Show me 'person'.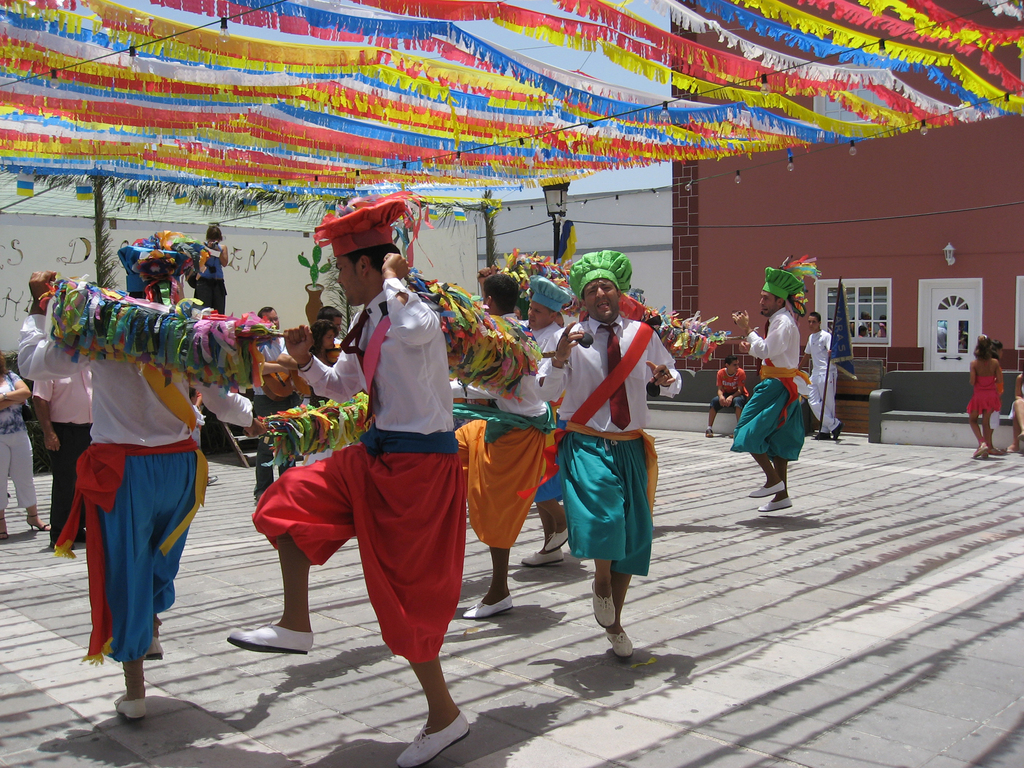
'person' is here: bbox(0, 347, 49, 536).
